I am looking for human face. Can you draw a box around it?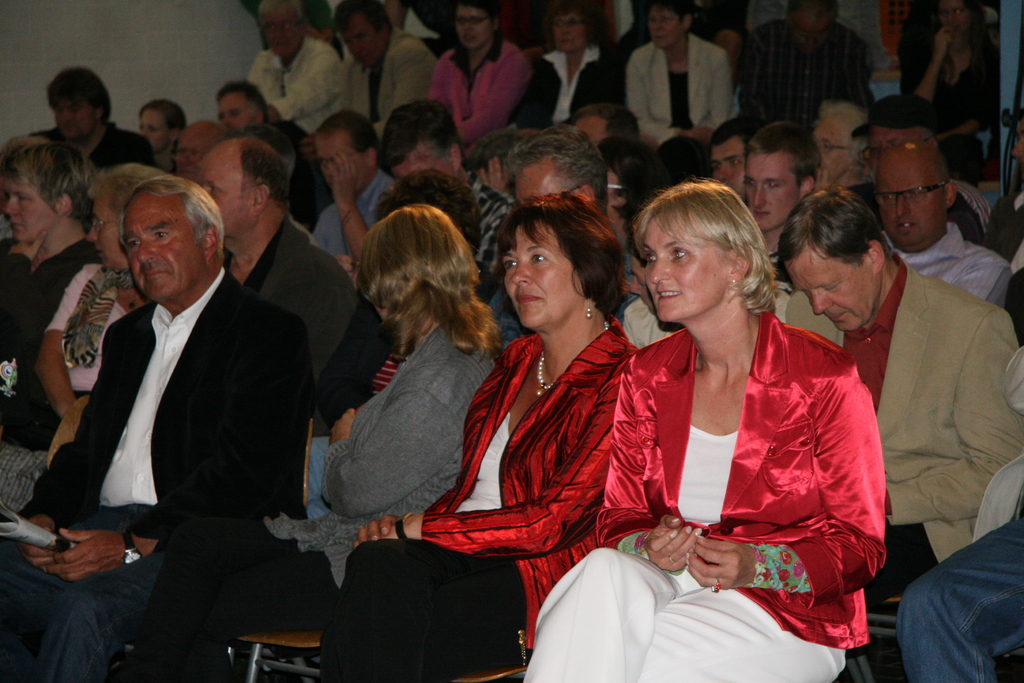
Sure, the bounding box is [391, 136, 438, 173].
